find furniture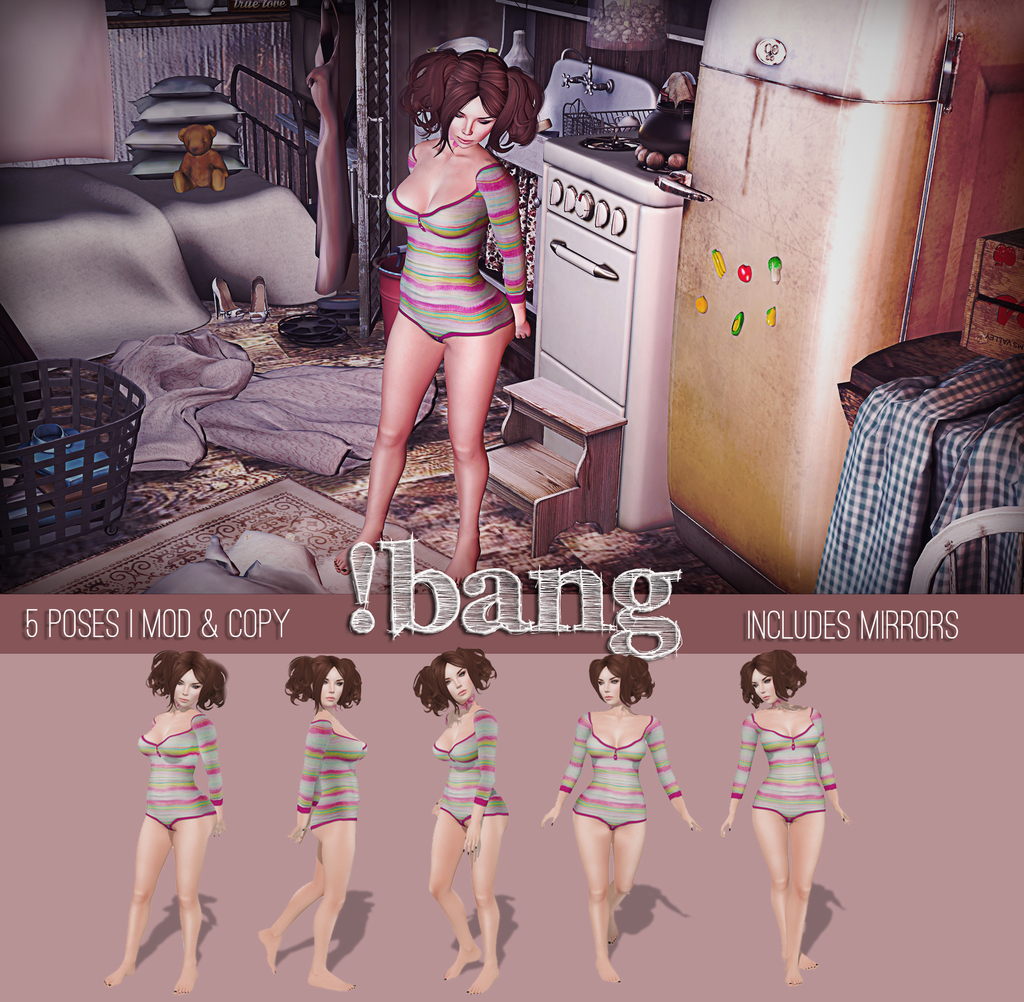
[908, 505, 1023, 597]
